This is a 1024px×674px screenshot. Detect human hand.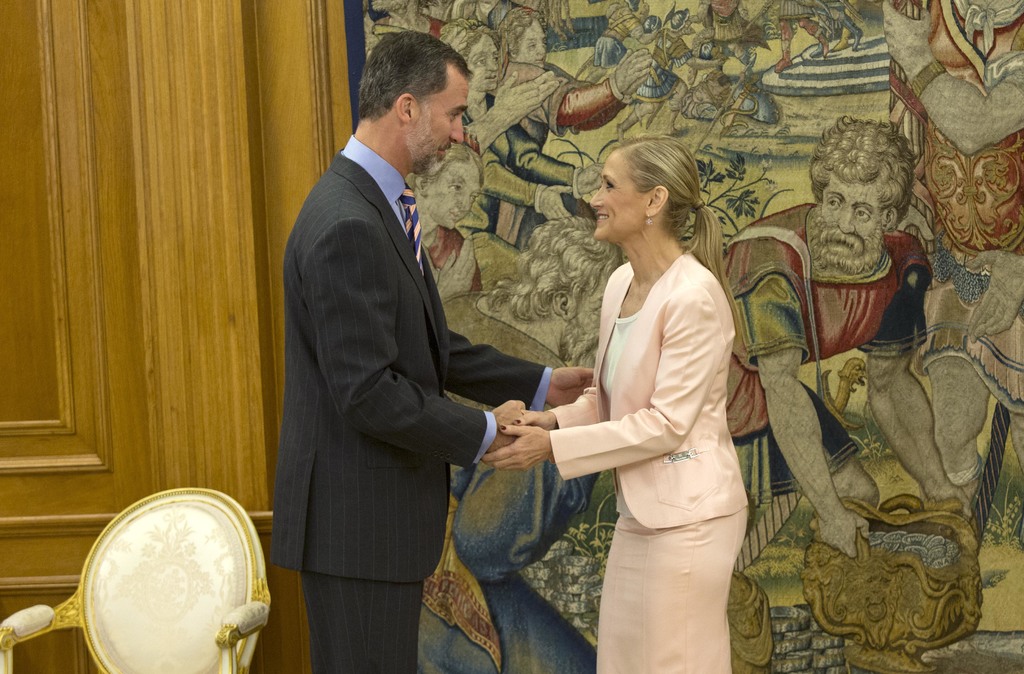
612 49 652 93.
